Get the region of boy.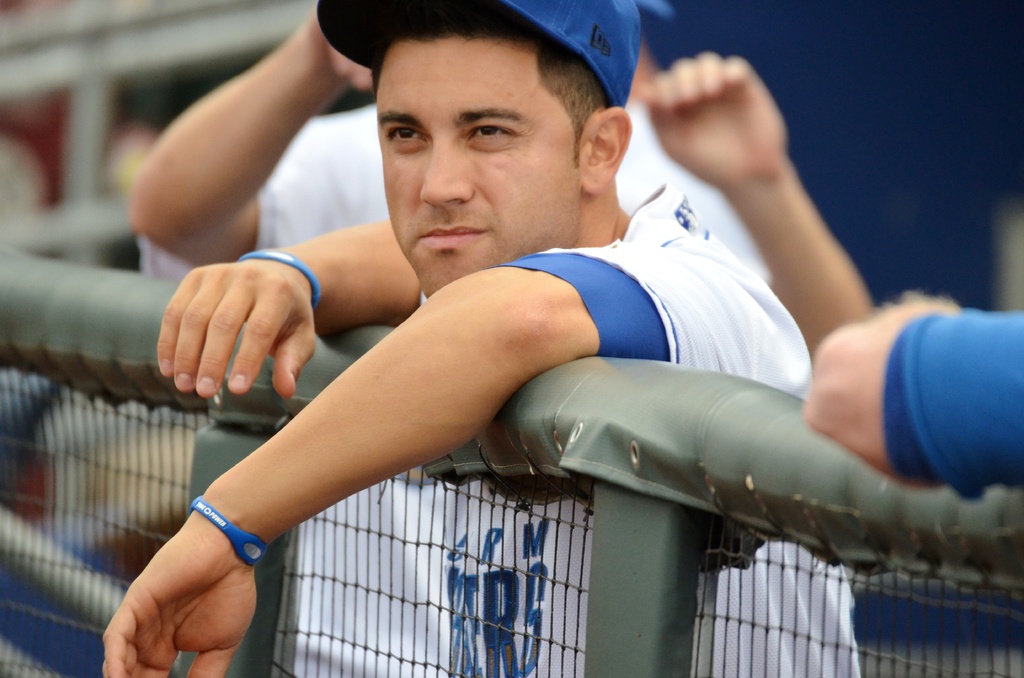
l=89, t=53, r=904, b=635.
